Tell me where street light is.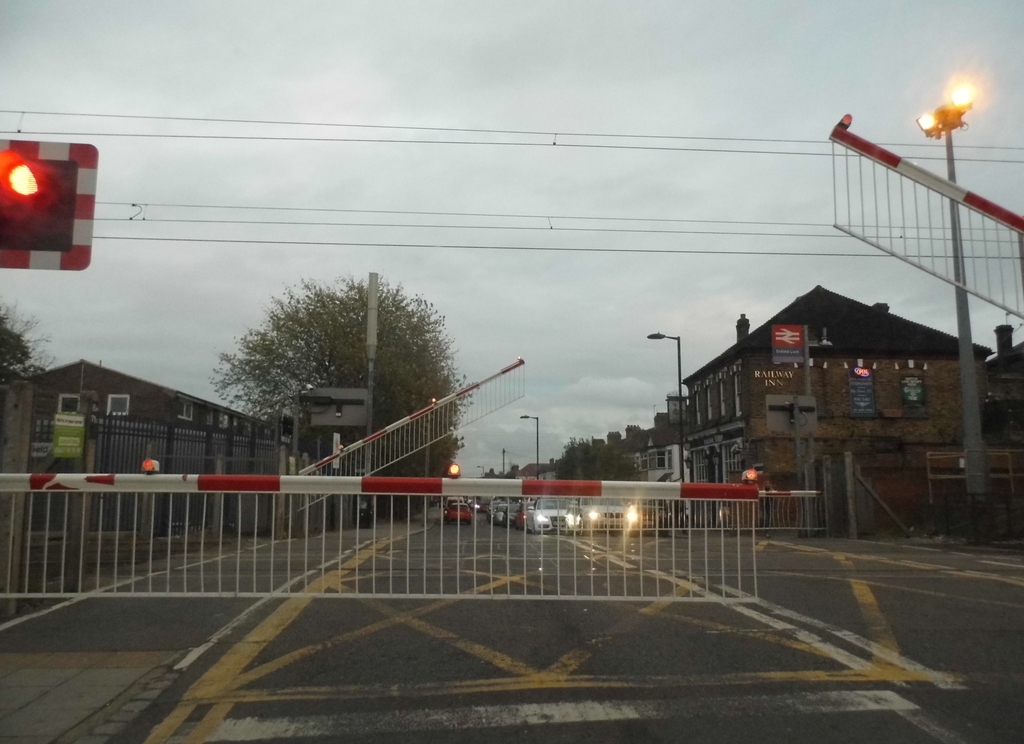
street light is at <box>475,465,487,478</box>.
